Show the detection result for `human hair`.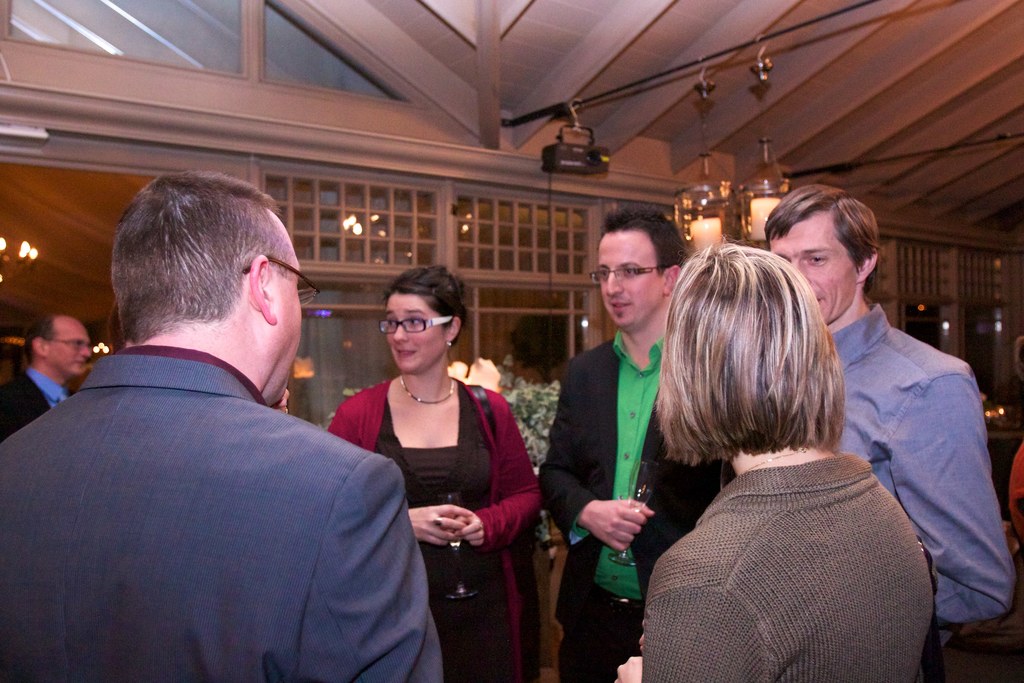
BBox(114, 168, 296, 342).
